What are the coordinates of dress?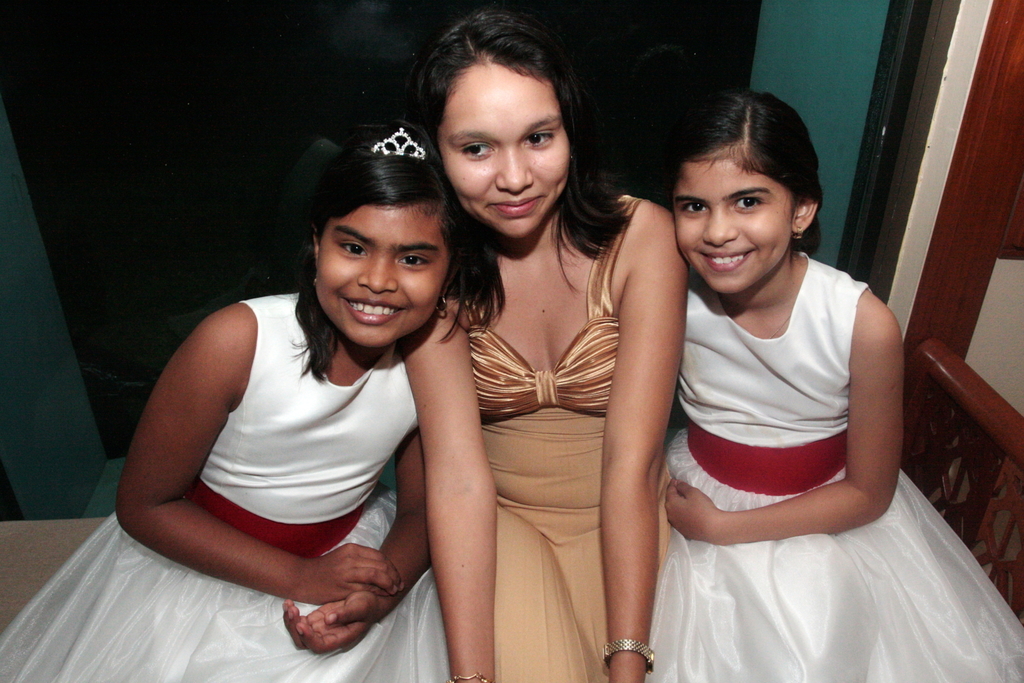
left=0, top=296, right=451, bottom=682.
